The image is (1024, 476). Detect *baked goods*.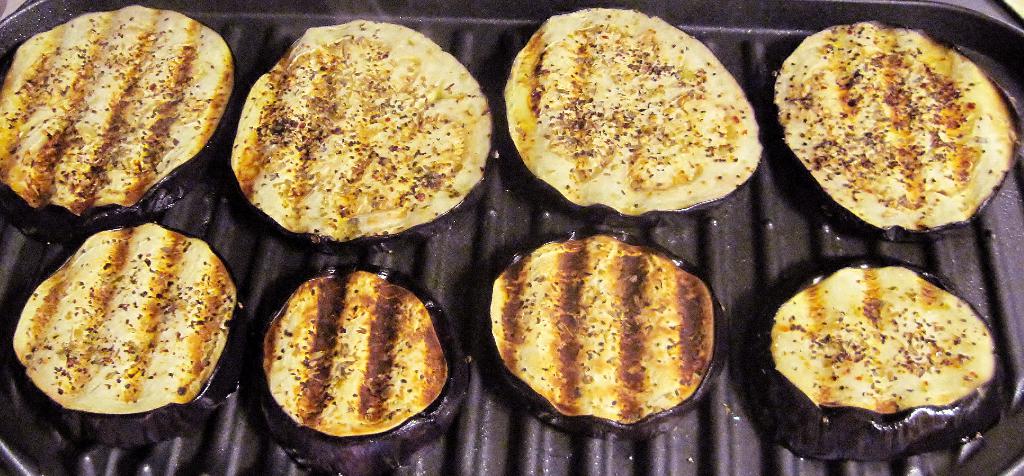
Detection: (x1=261, y1=269, x2=450, y2=436).
